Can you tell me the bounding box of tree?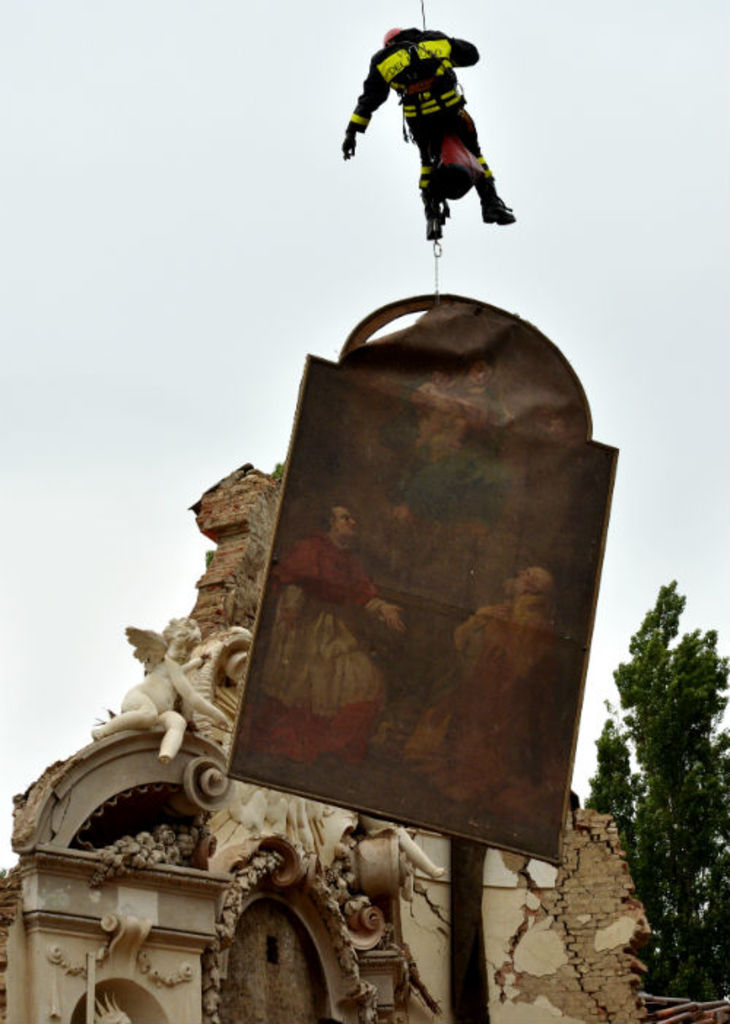
x1=613, y1=565, x2=720, y2=951.
